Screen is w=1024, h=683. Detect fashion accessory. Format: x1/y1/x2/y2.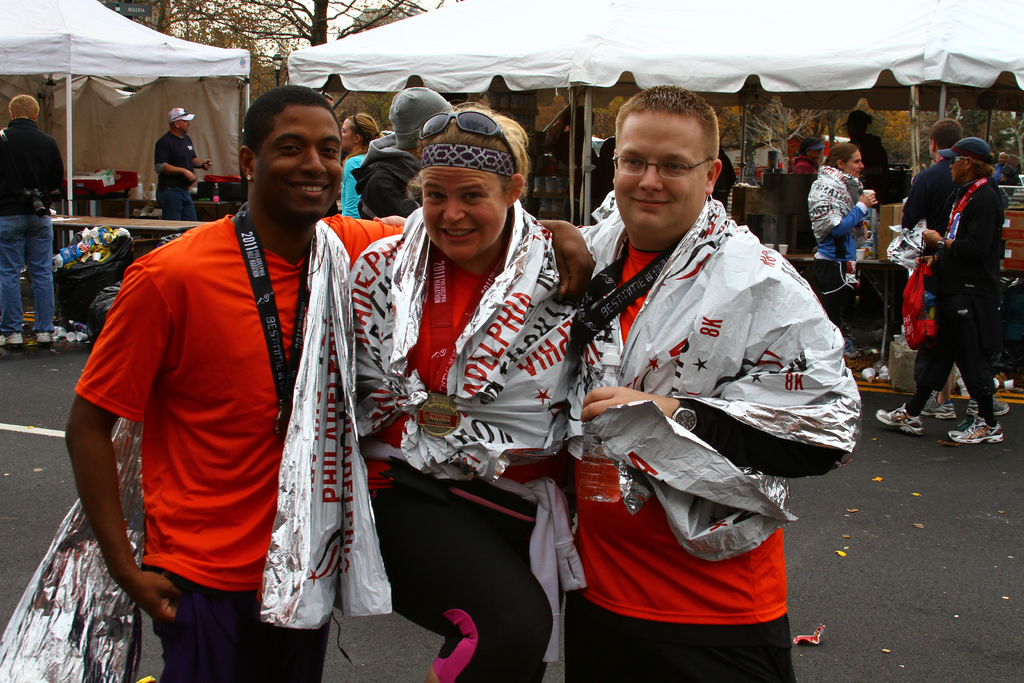
352/113/370/143.
